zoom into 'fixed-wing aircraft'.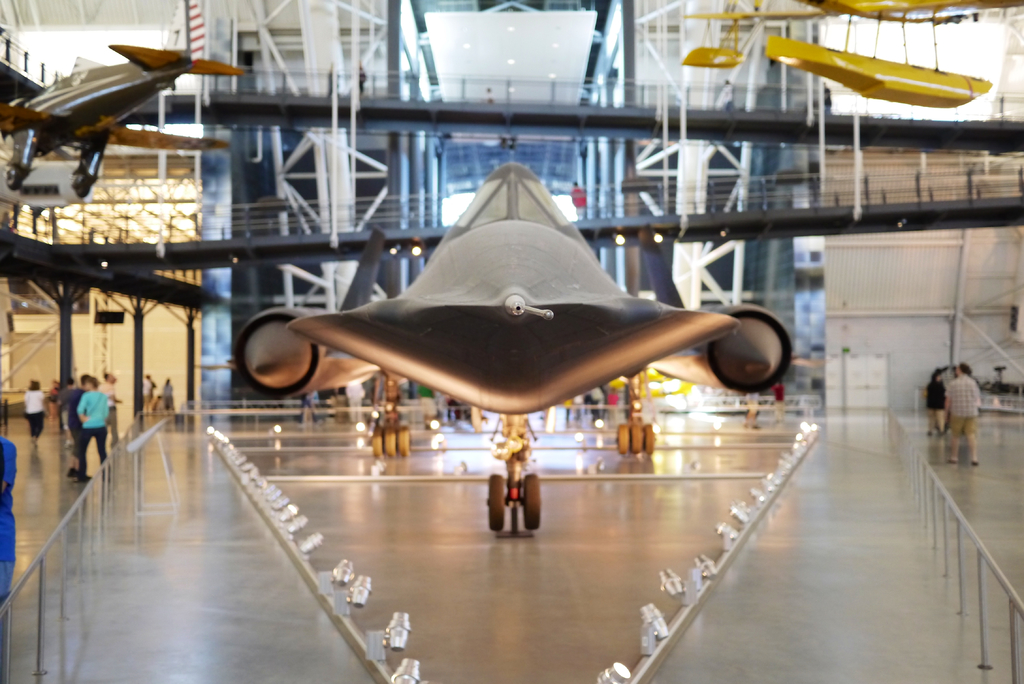
Zoom target: pyautogui.locateOnScreen(680, 13, 986, 106).
